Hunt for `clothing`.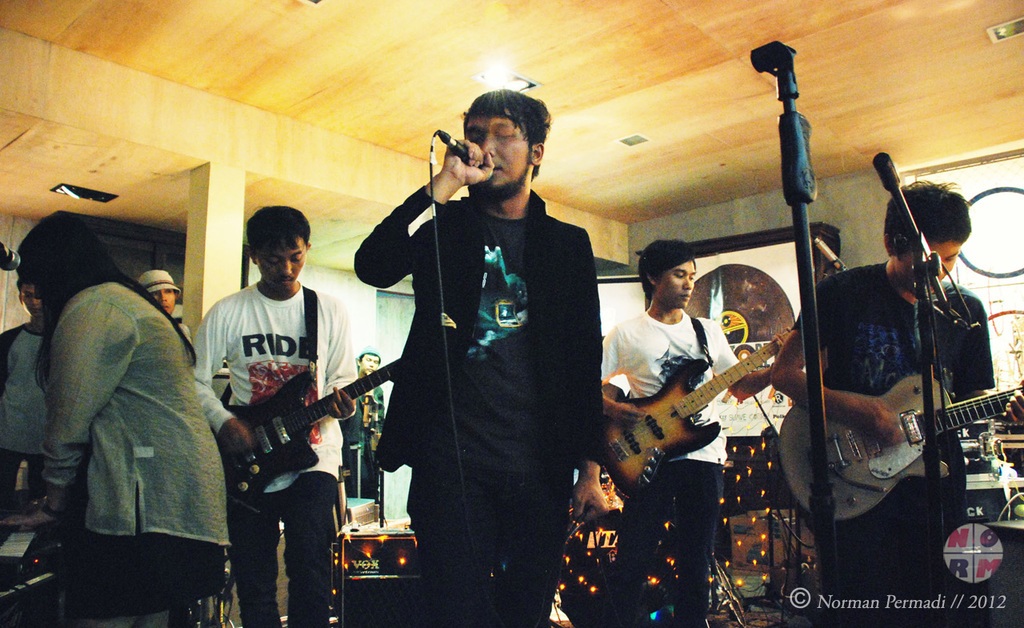
Hunted down at rect(786, 262, 996, 627).
